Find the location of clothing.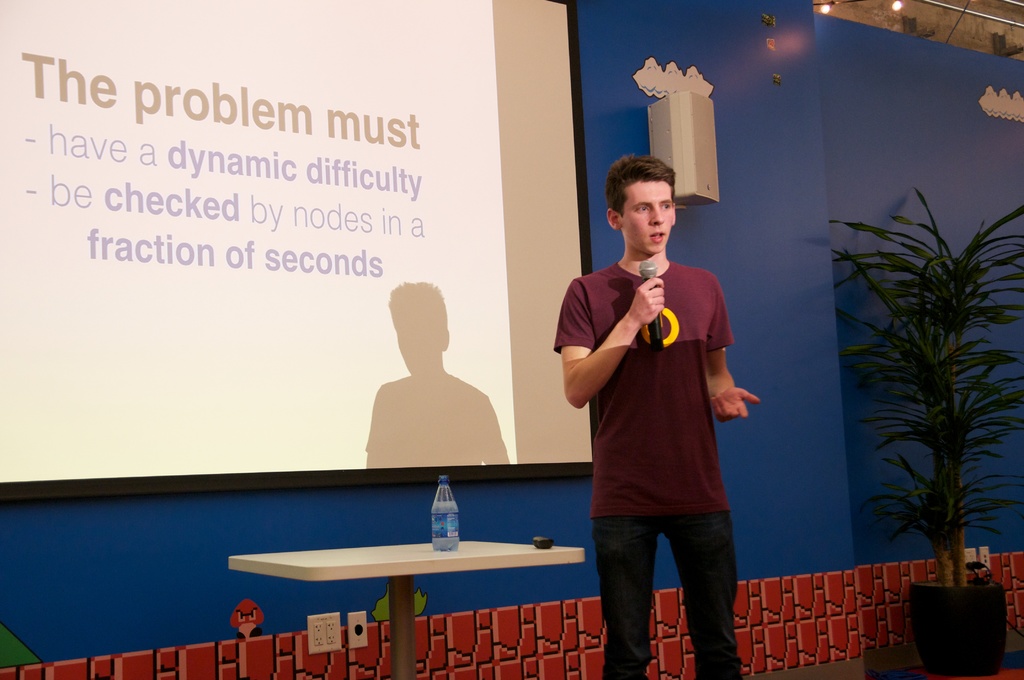
Location: bbox(553, 263, 743, 679).
